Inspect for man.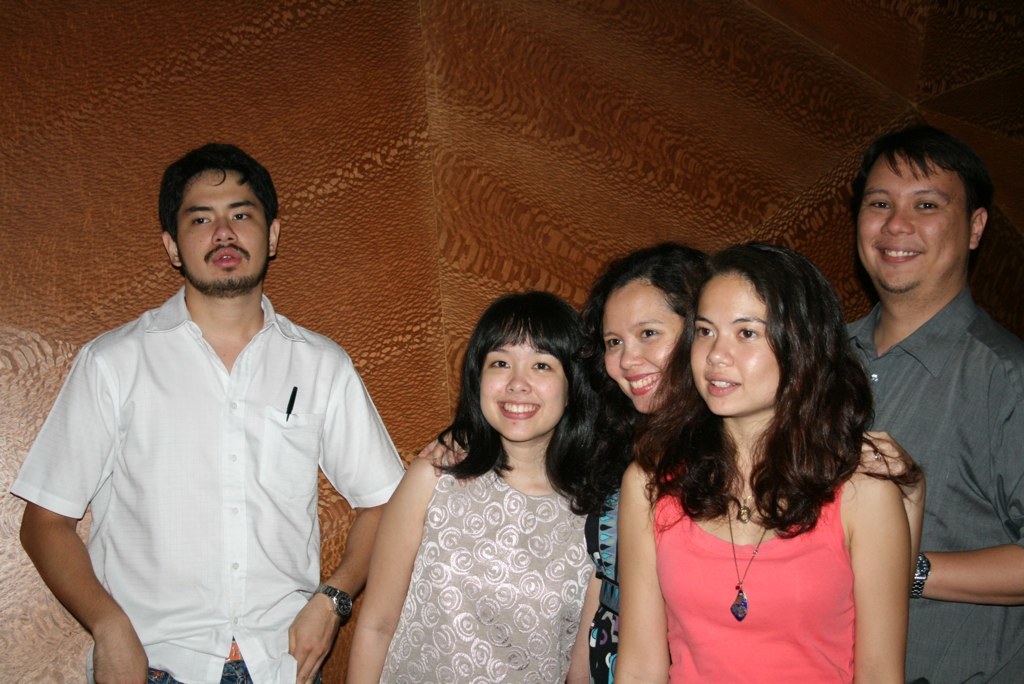
Inspection: (x1=7, y1=142, x2=406, y2=683).
